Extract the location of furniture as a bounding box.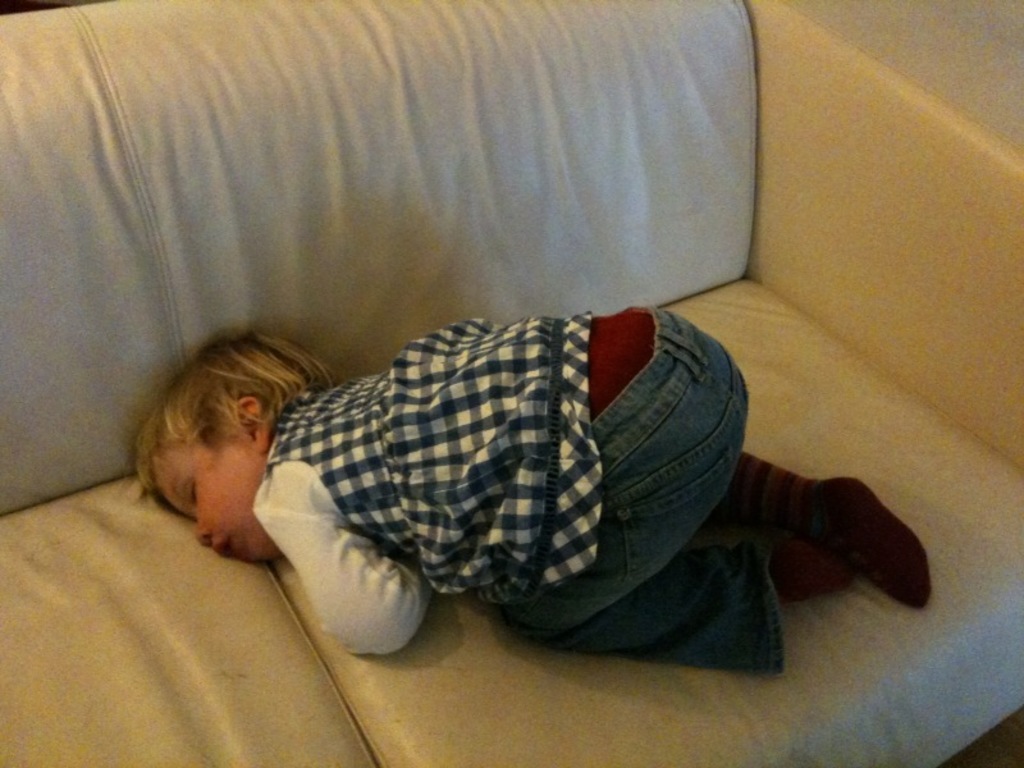
0, 0, 1023, 767.
